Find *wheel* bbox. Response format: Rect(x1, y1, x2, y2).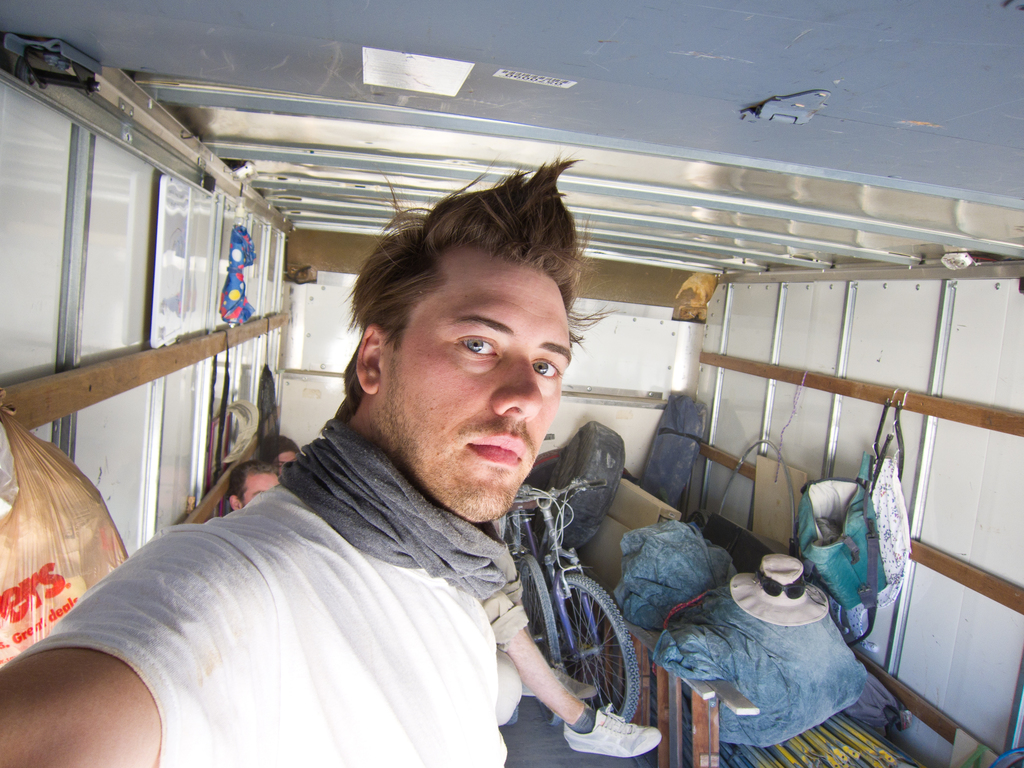
Rect(515, 553, 562, 669).
